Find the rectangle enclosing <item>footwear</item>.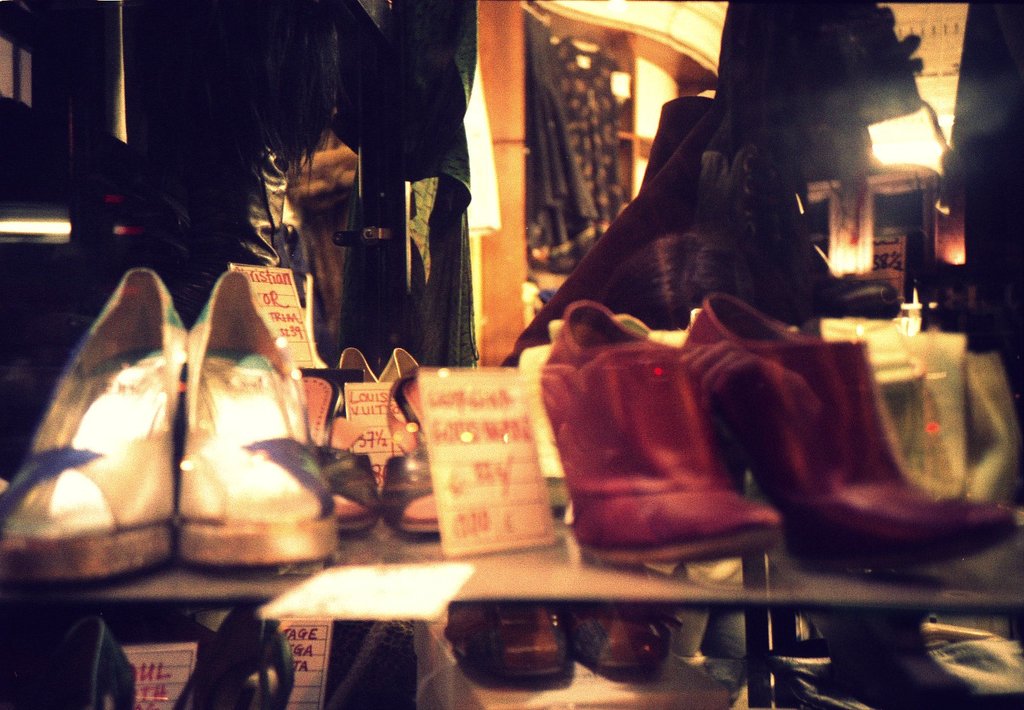
441,603,580,677.
